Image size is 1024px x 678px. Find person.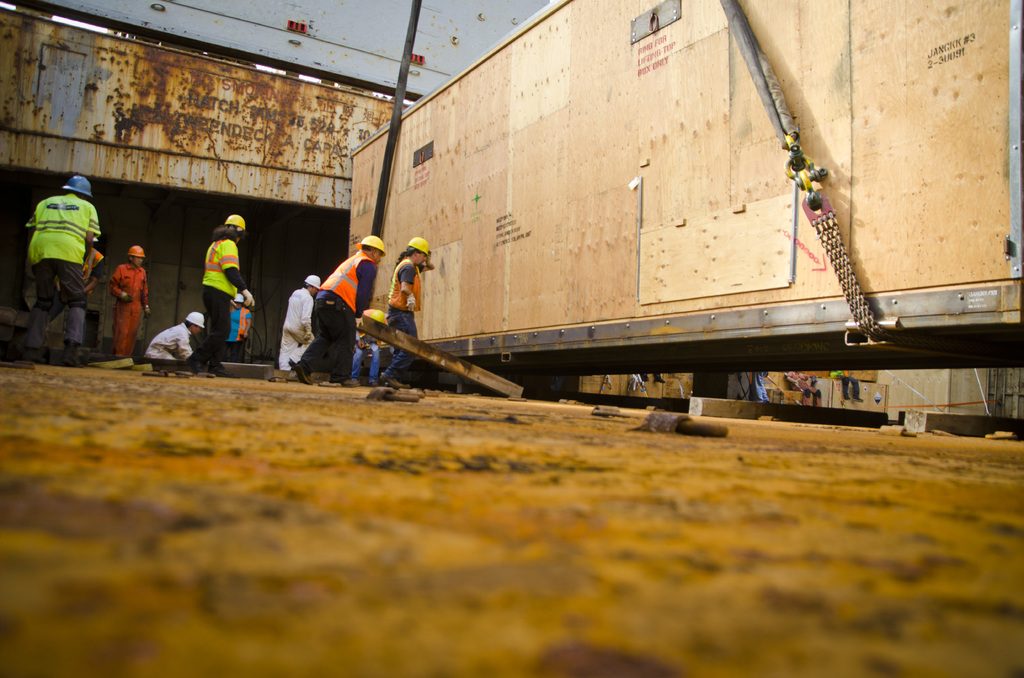
(278, 274, 321, 370).
